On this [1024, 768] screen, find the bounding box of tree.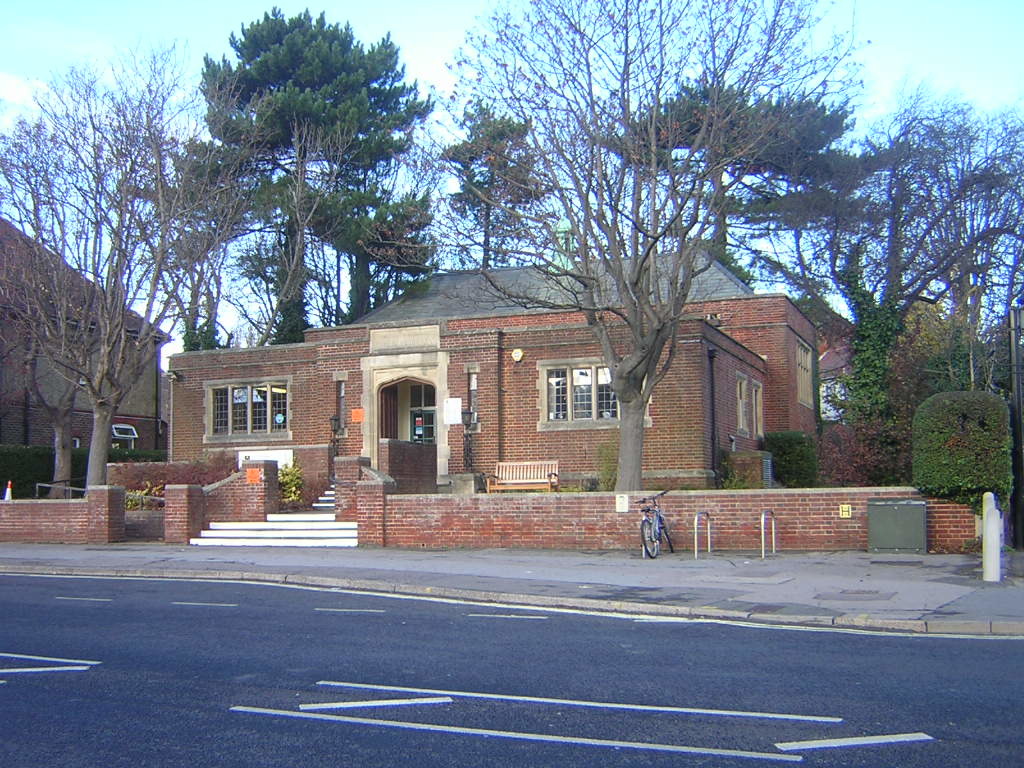
Bounding box: (x1=609, y1=80, x2=858, y2=276).
